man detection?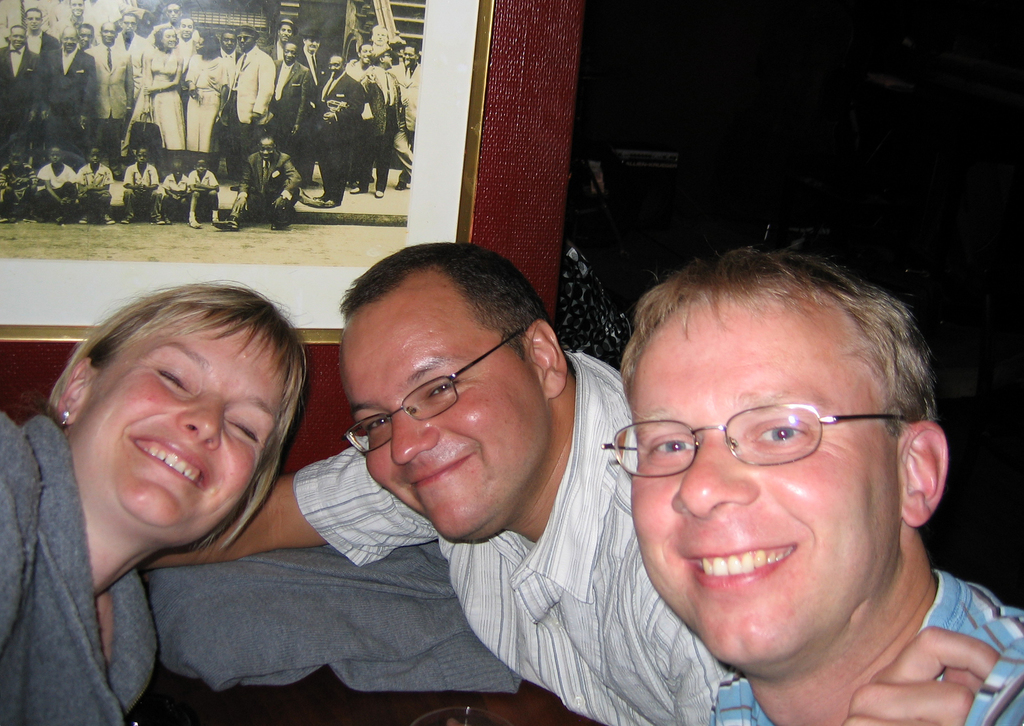
bbox=[387, 35, 426, 189]
